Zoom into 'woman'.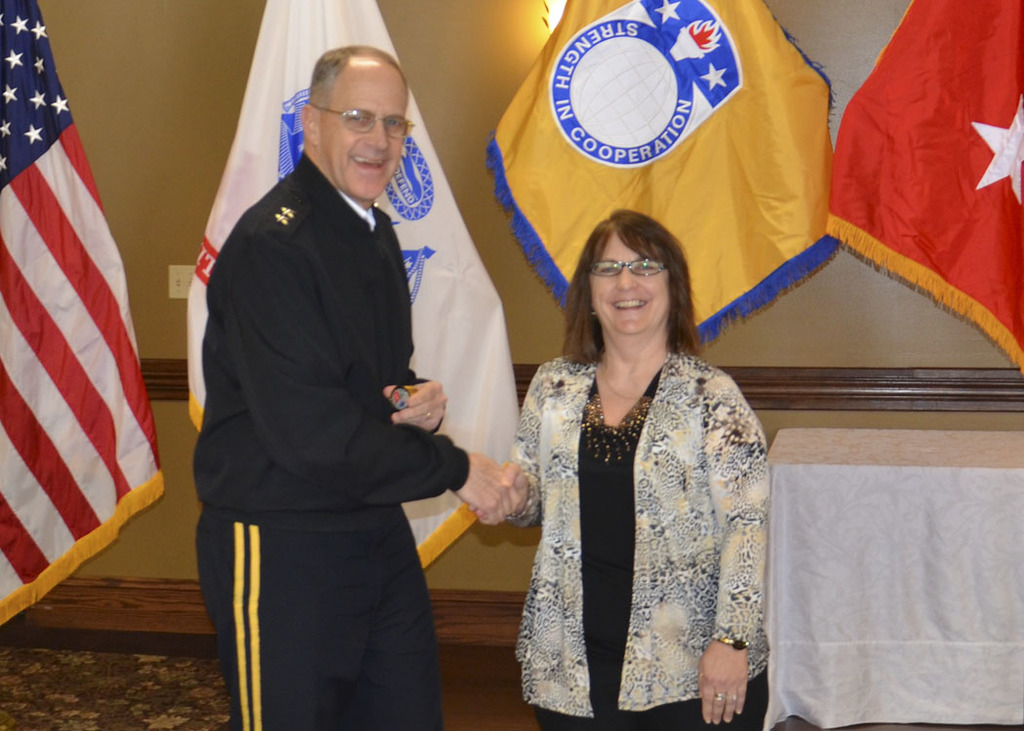
Zoom target: 480 219 772 729.
